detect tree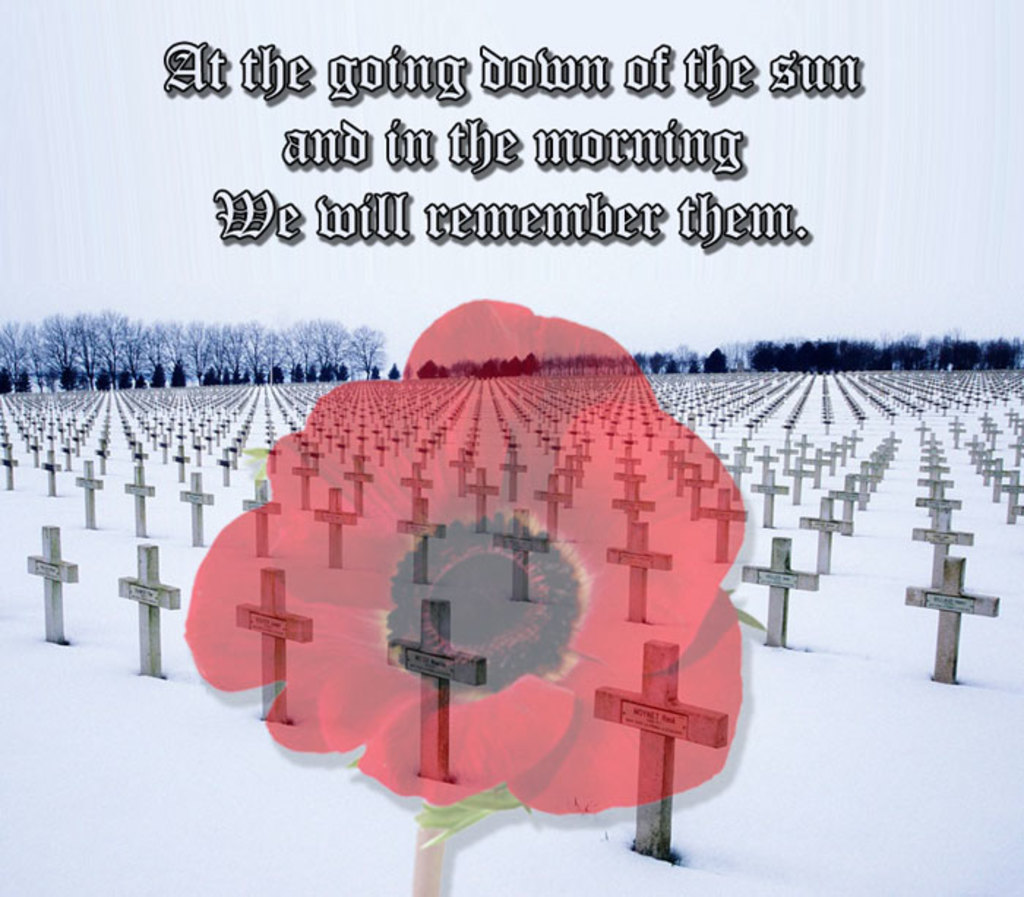
box(0, 301, 385, 385)
